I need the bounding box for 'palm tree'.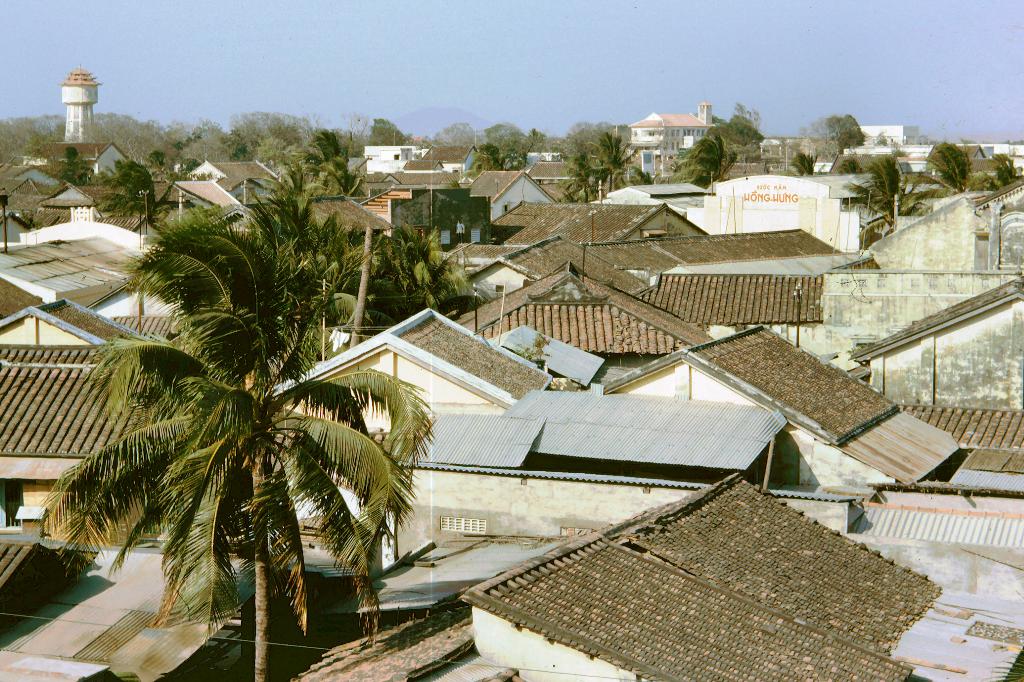
Here it is: pyautogui.locateOnScreen(98, 152, 165, 212).
